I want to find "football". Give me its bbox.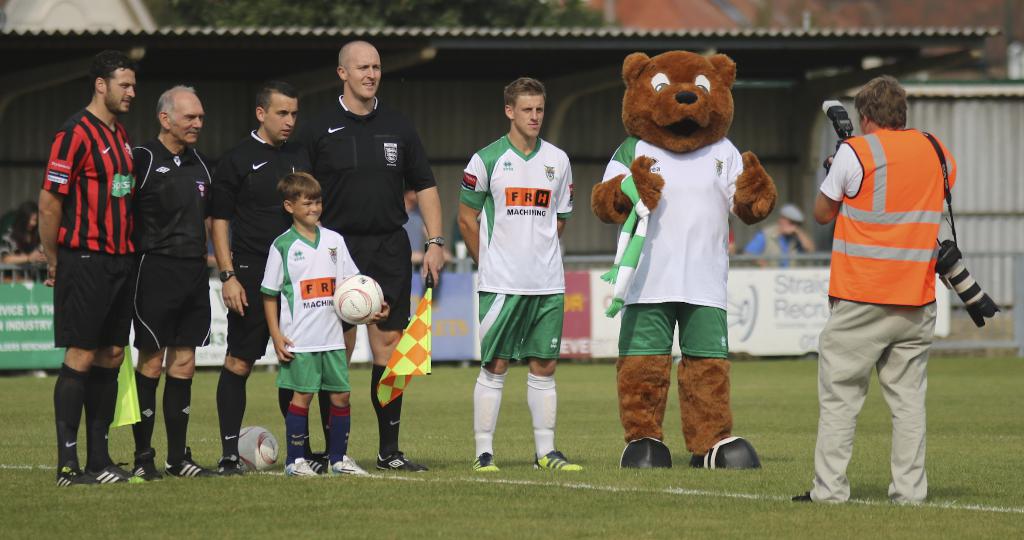
l=328, t=271, r=386, b=326.
